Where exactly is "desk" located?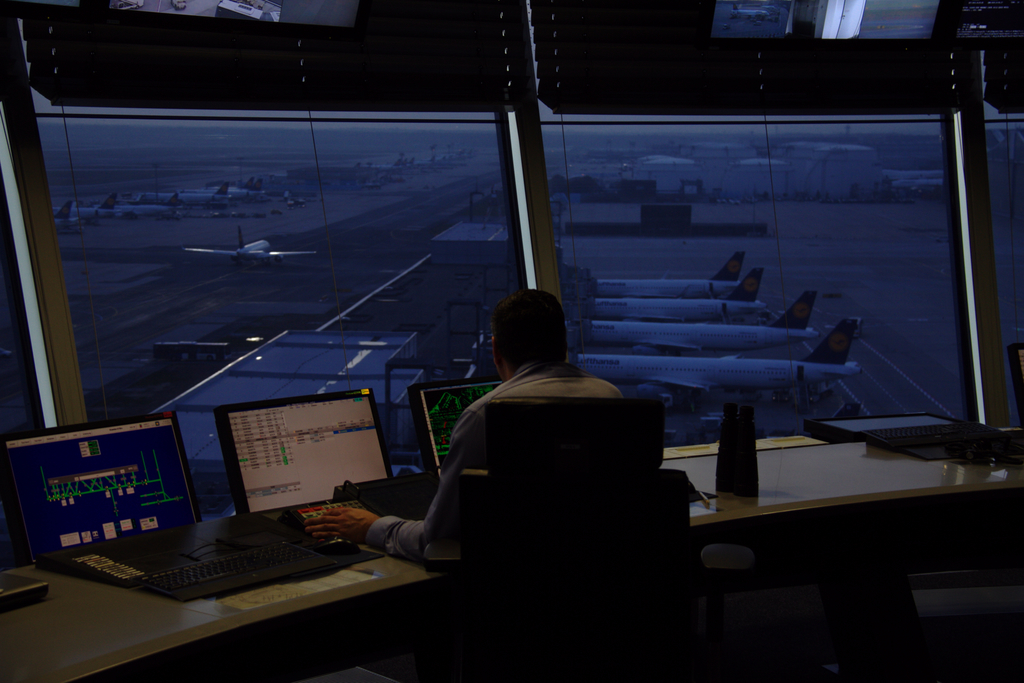
Its bounding box is 4,441,1019,677.
